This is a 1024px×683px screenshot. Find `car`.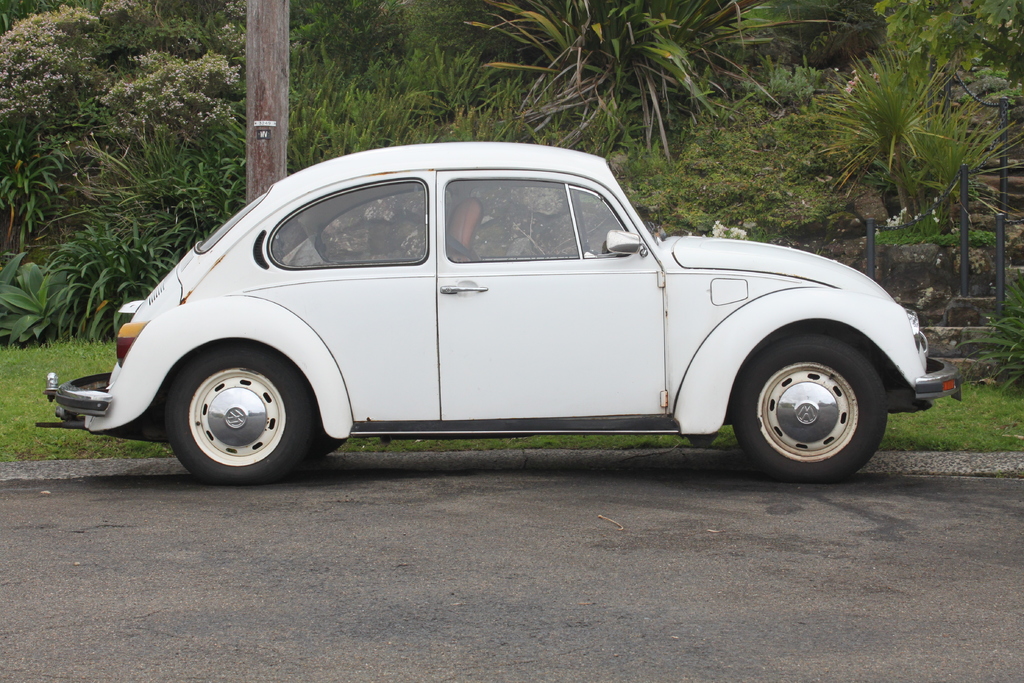
Bounding box: (22, 140, 964, 491).
